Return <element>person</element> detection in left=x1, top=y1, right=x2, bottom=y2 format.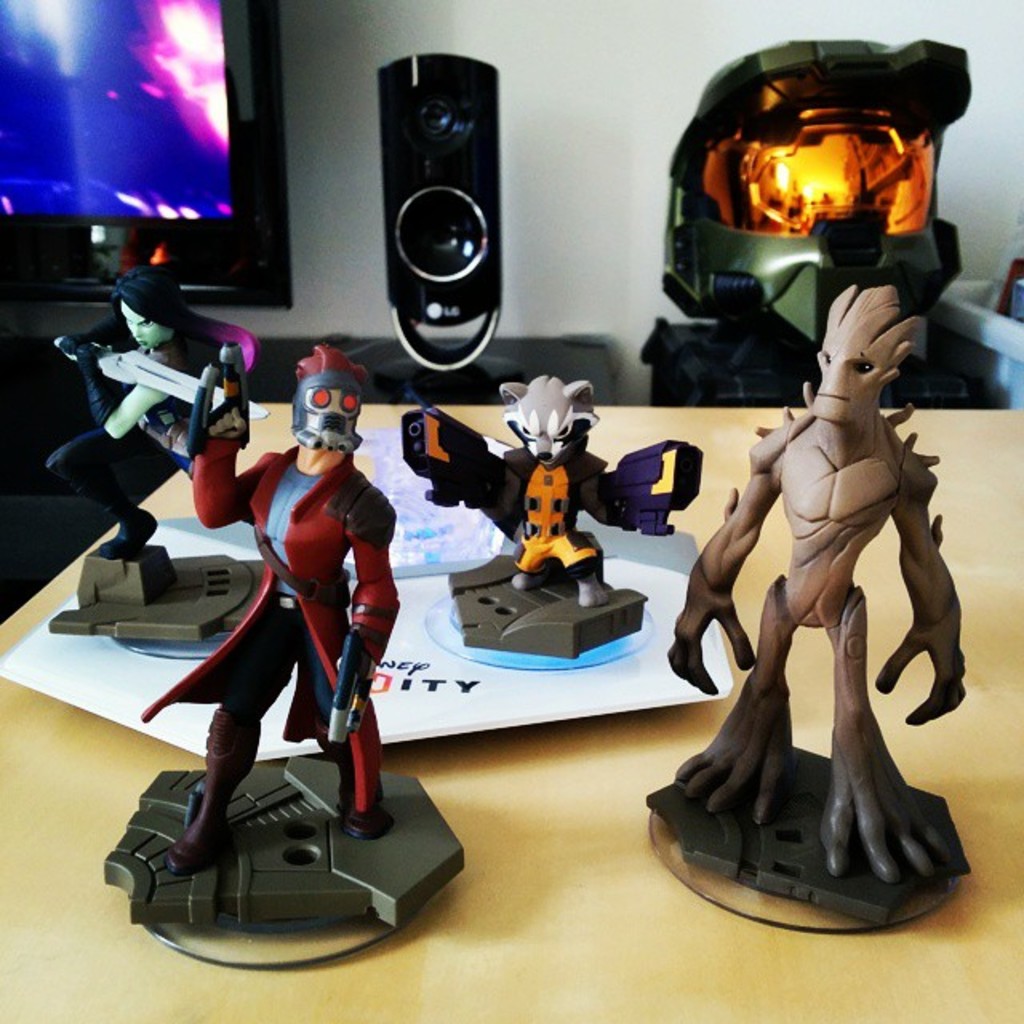
left=658, top=262, right=968, bottom=894.
